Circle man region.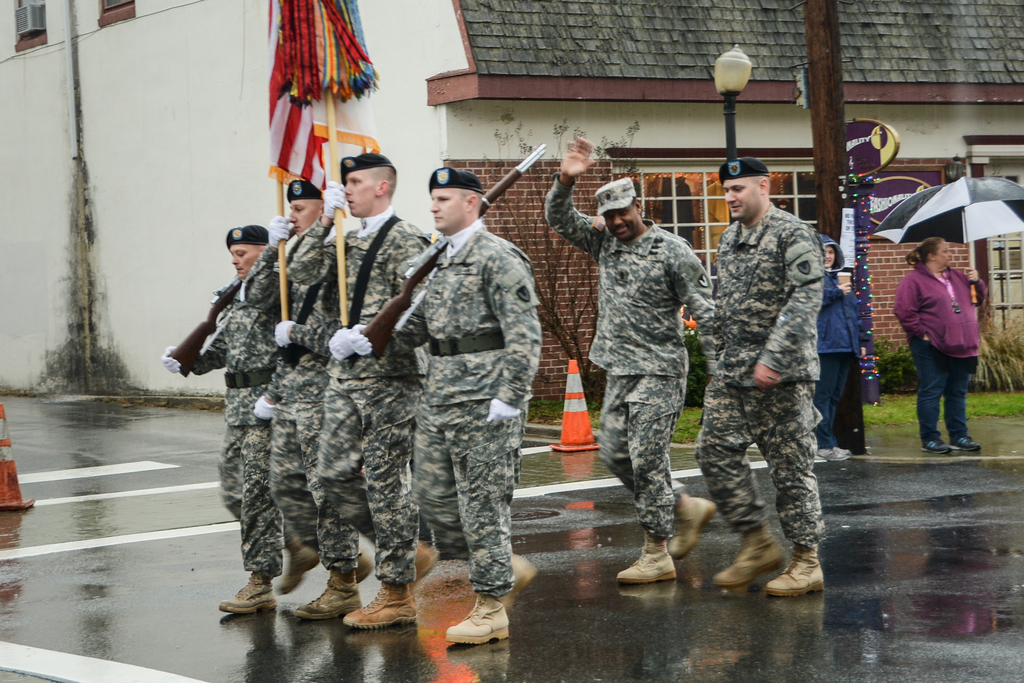
Region: x1=239, y1=179, x2=373, y2=622.
